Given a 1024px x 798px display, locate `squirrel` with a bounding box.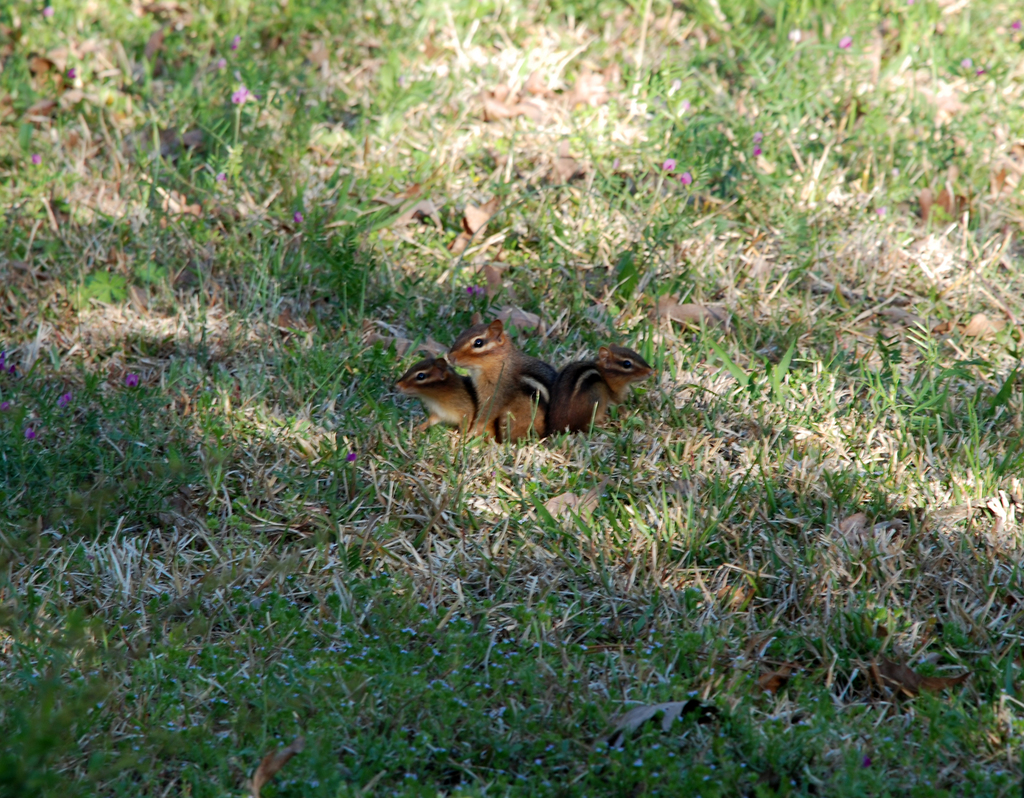
Located: x1=541 y1=344 x2=653 y2=437.
